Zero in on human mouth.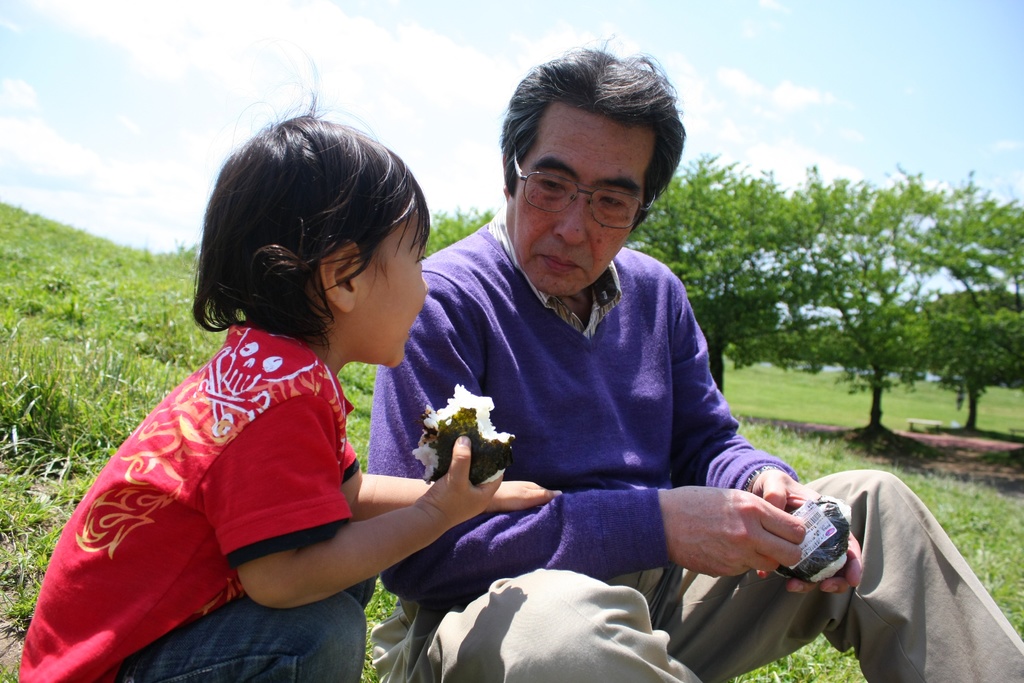
Zeroed in: select_region(541, 254, 577, 271).
